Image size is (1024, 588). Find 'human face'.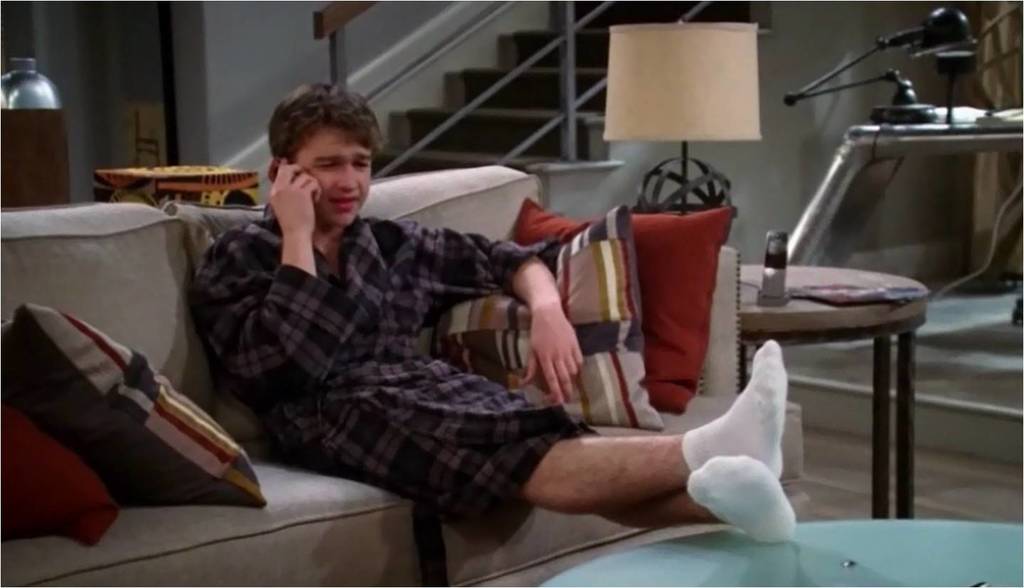
locate(293, 128, 372, 225).
